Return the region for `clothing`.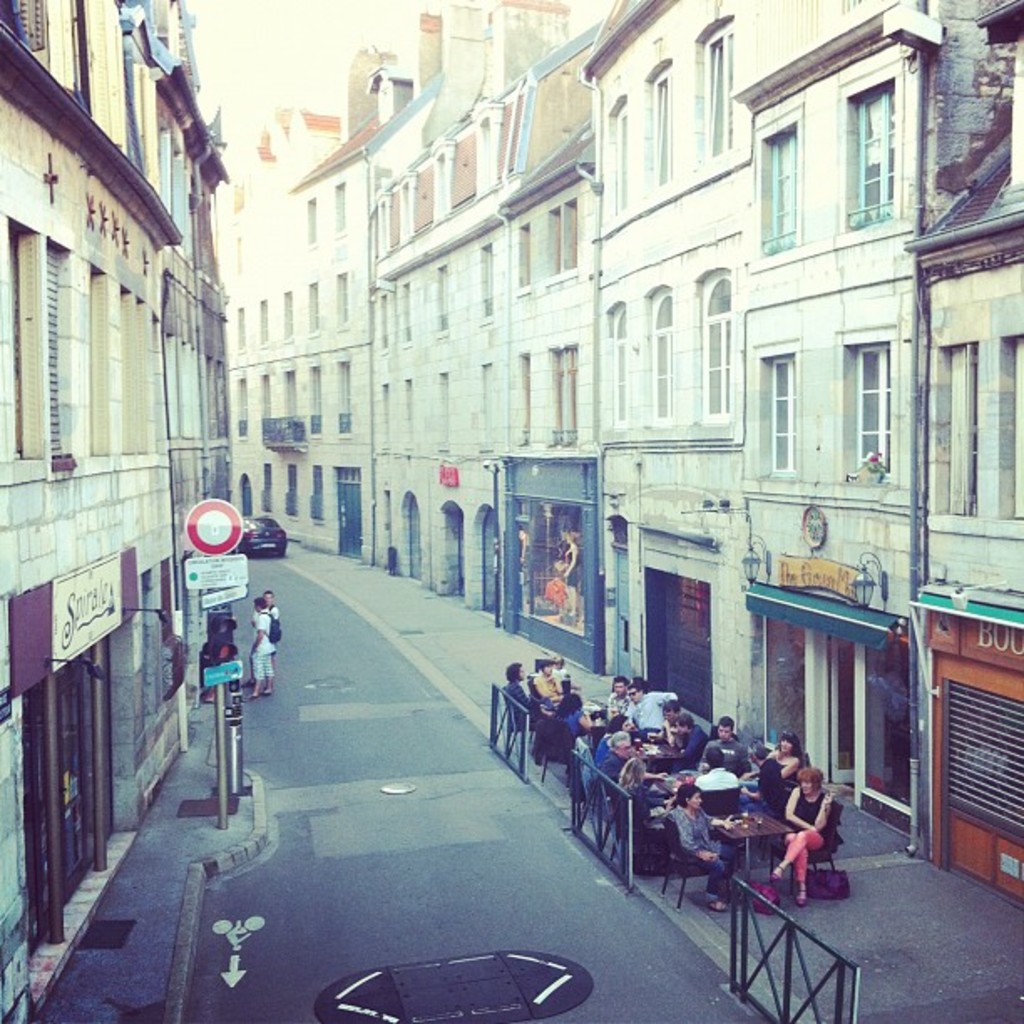
(x1=607, y1=694, x2=626, y2=713).
